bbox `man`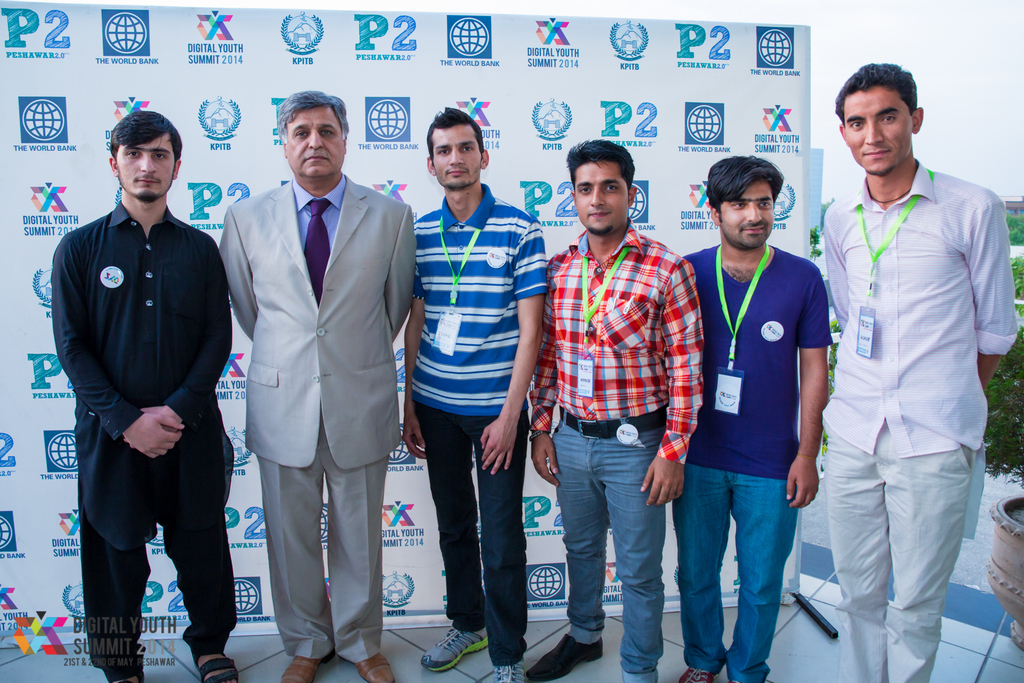
pyautogui.locateOnScreen(404, 101, 556, 682)
